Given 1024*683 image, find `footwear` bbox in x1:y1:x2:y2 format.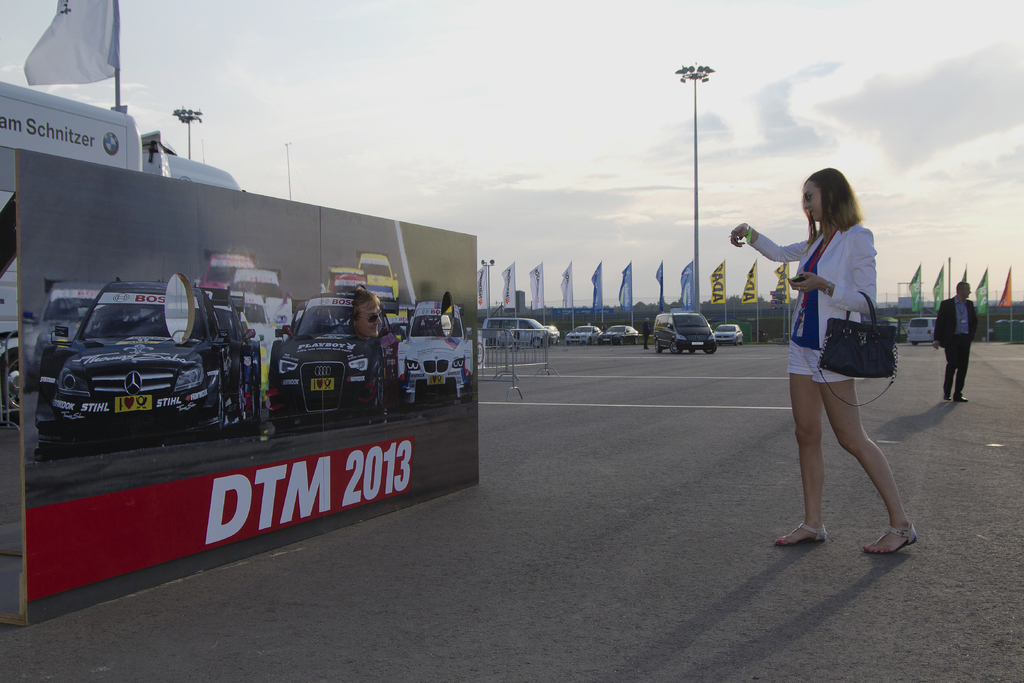
868:524:920:554.
